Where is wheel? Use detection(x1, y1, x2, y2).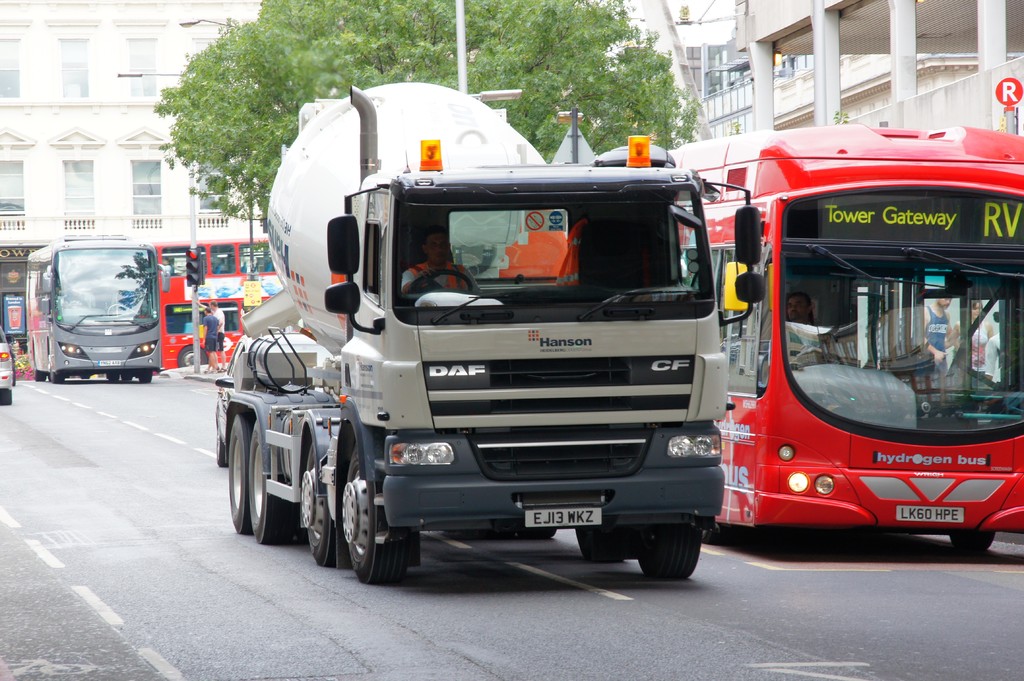
detection(30, 367, 43, 382).
